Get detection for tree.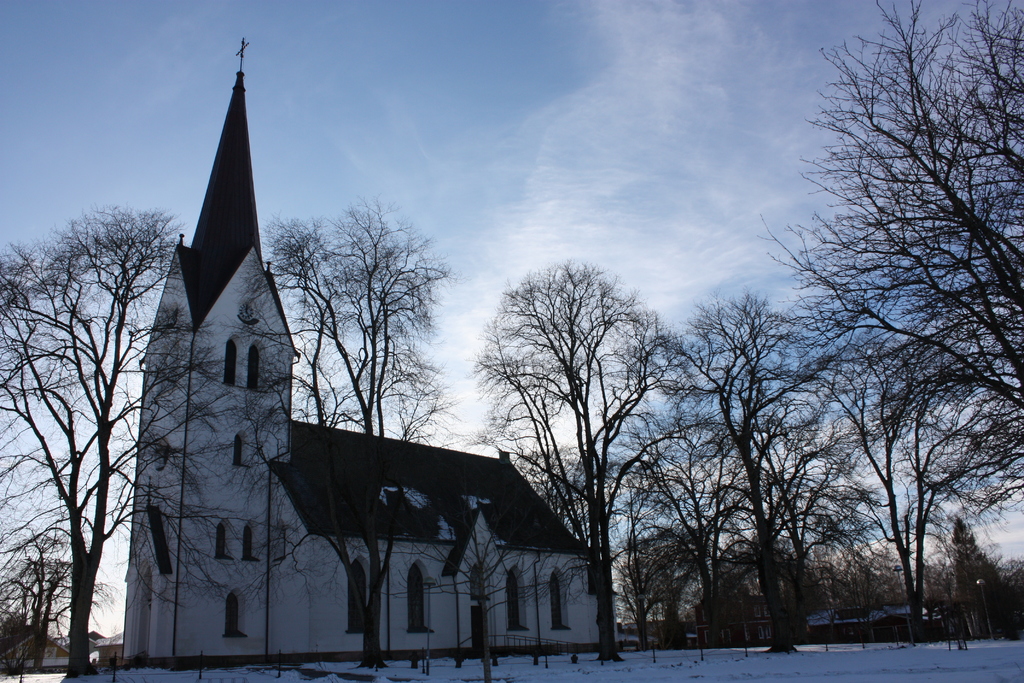
Detection: l=464, t=262, r=705, b=664.
